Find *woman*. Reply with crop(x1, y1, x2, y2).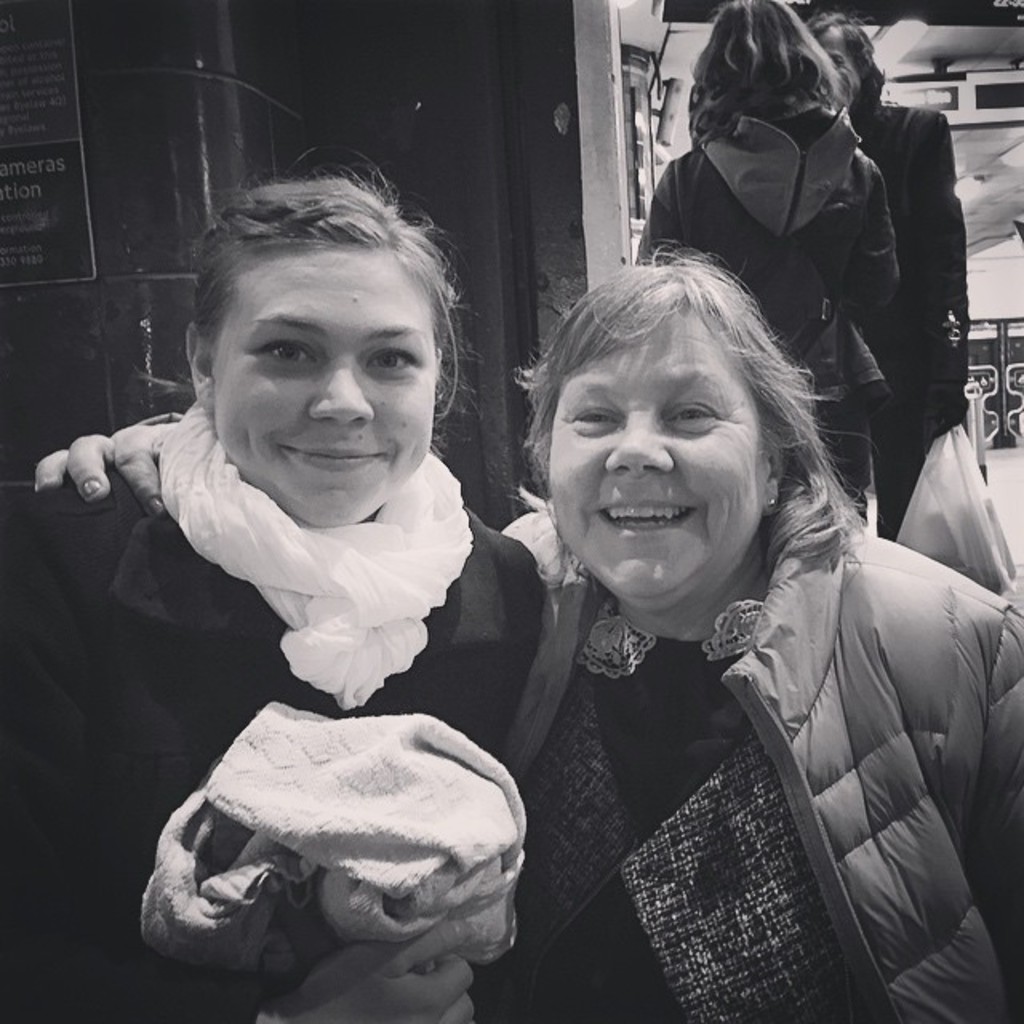
crop(29, 221, 1022, 1022).
